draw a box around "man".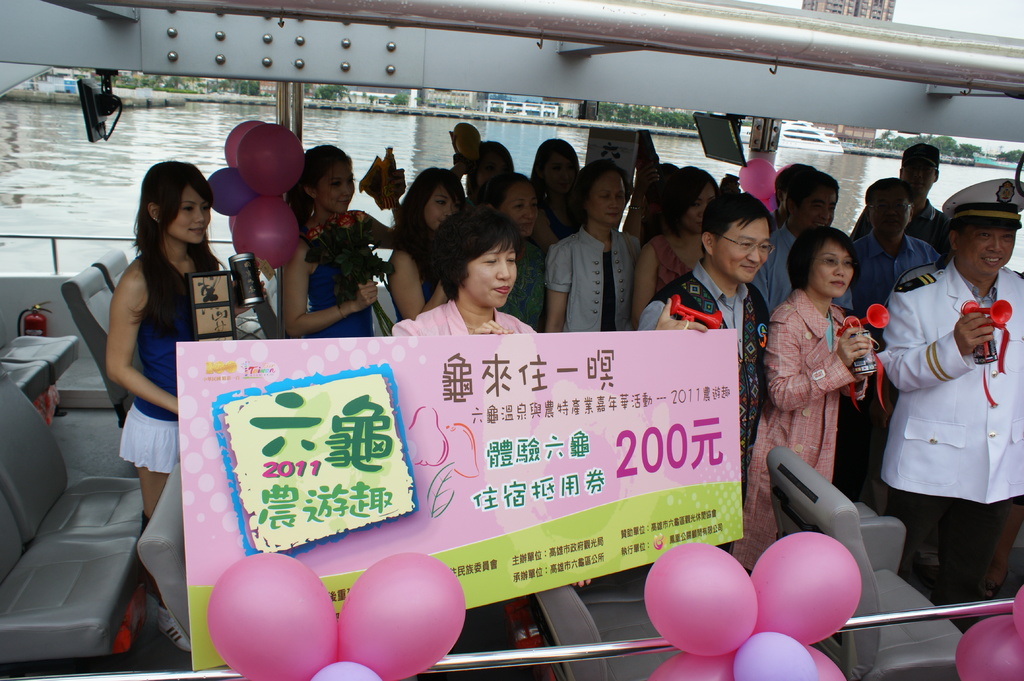
box(843, 172, 944, 305).
